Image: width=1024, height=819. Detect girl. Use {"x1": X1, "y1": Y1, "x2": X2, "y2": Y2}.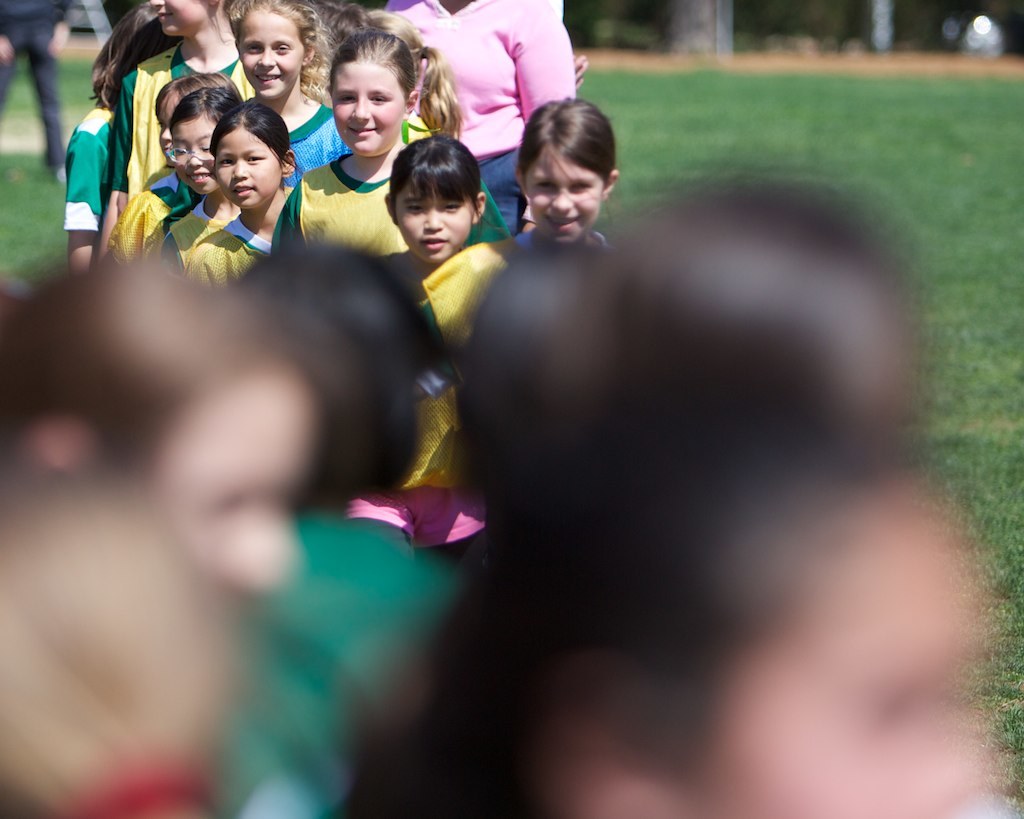
{"x1": 201, "y1": 236, "x2": 457, "y2": 818}.
